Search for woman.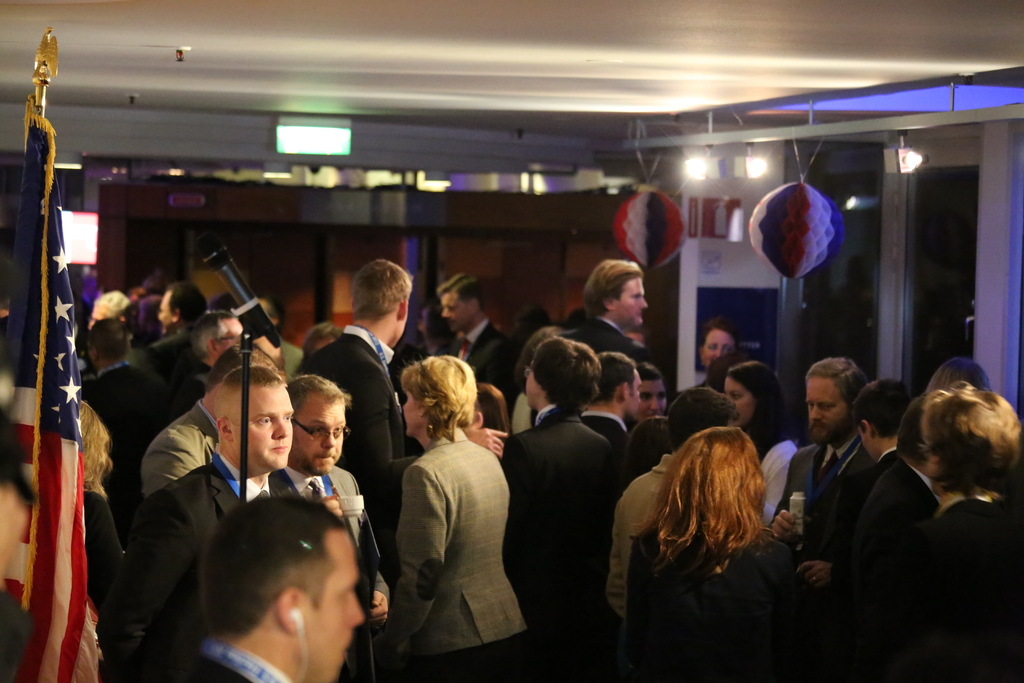
Found at pyautogui.locateOnScreen(457, 383, 508, 457).
